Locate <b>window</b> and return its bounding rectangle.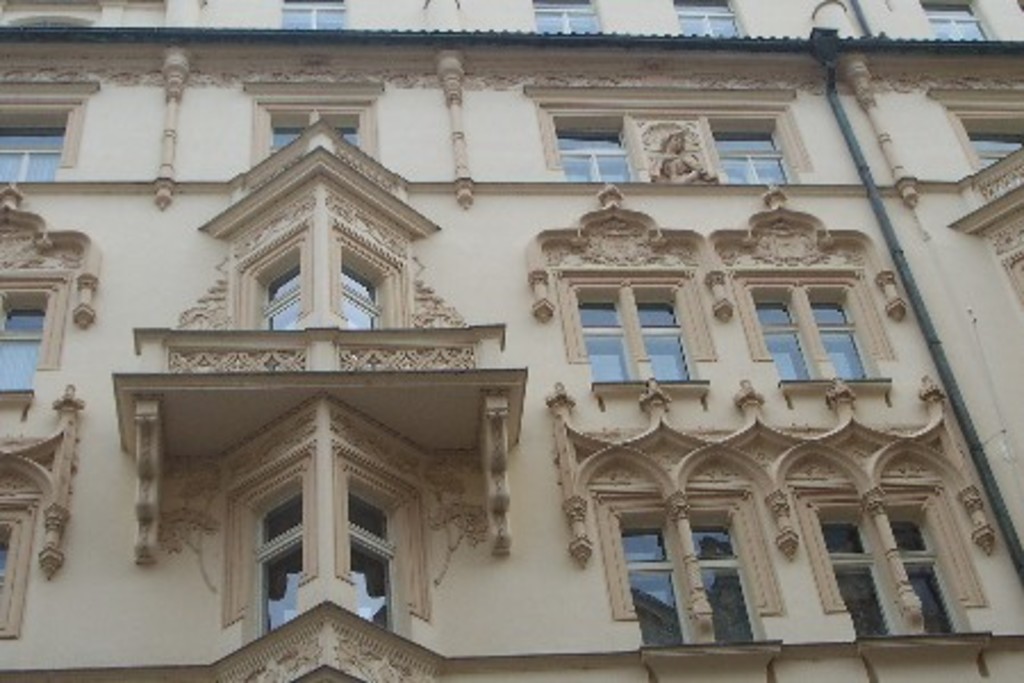
(915, 0, 988, 43).
